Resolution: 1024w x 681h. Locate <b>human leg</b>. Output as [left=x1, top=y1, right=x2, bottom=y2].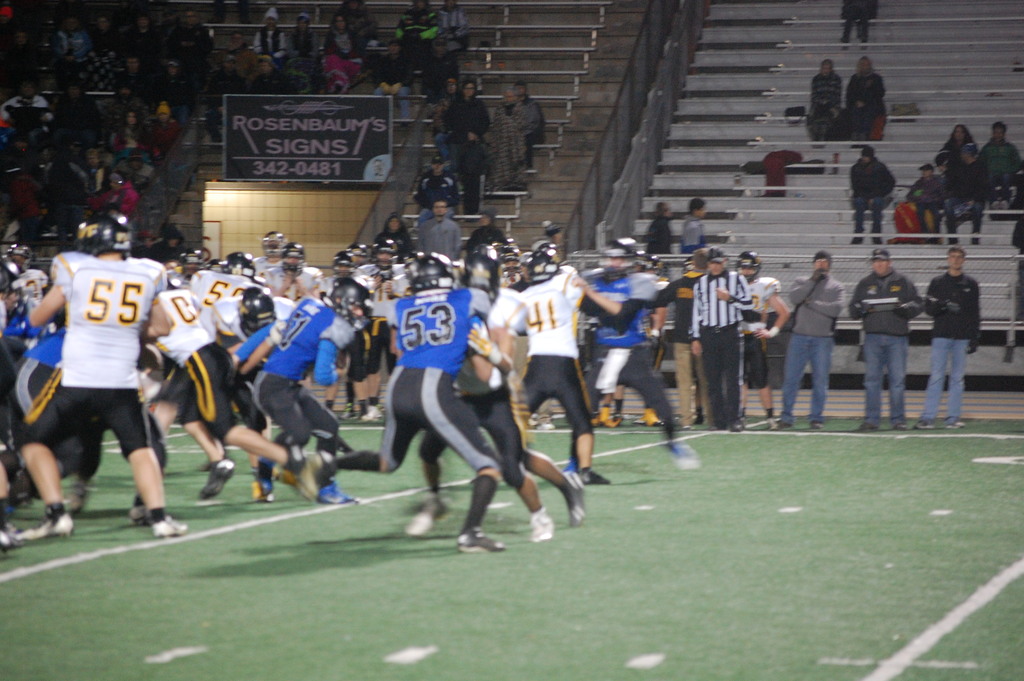
[left=526, top=352, right=552, bottom=411].
